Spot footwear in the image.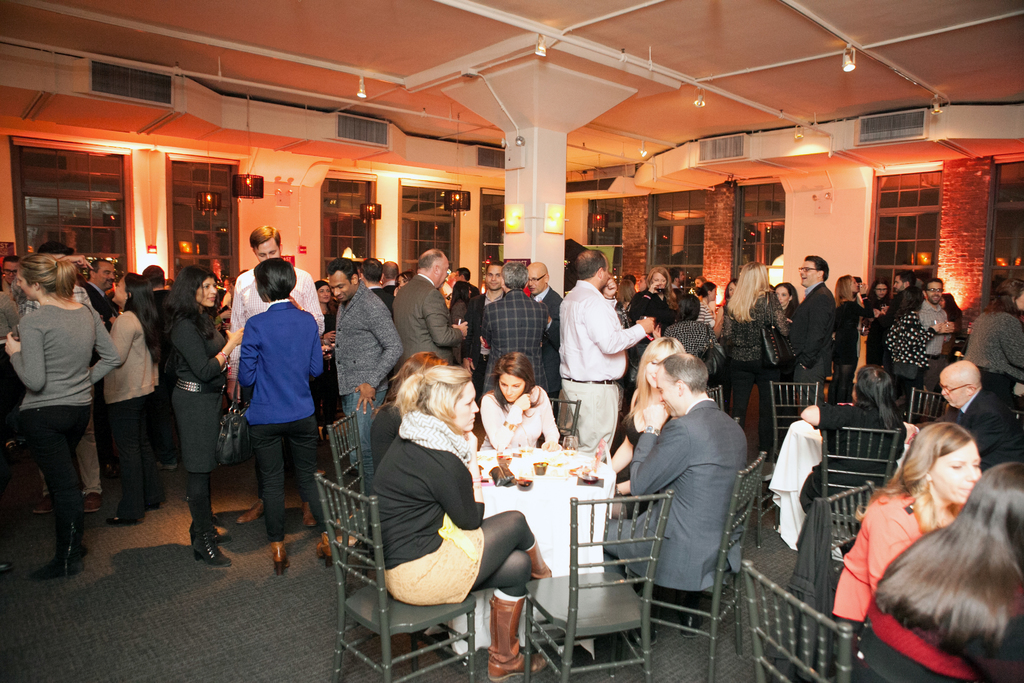
footwear found at x1=122 y1=490 x2=145 y2=523.
